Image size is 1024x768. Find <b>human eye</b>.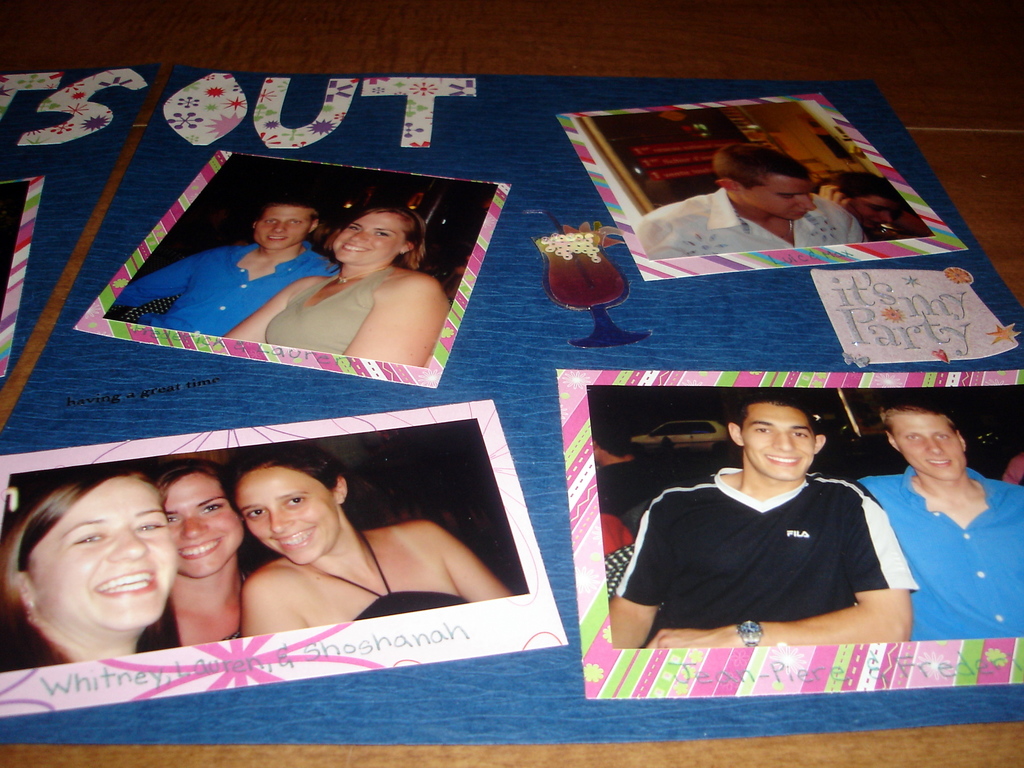
region(781, 194, 794, 202).
